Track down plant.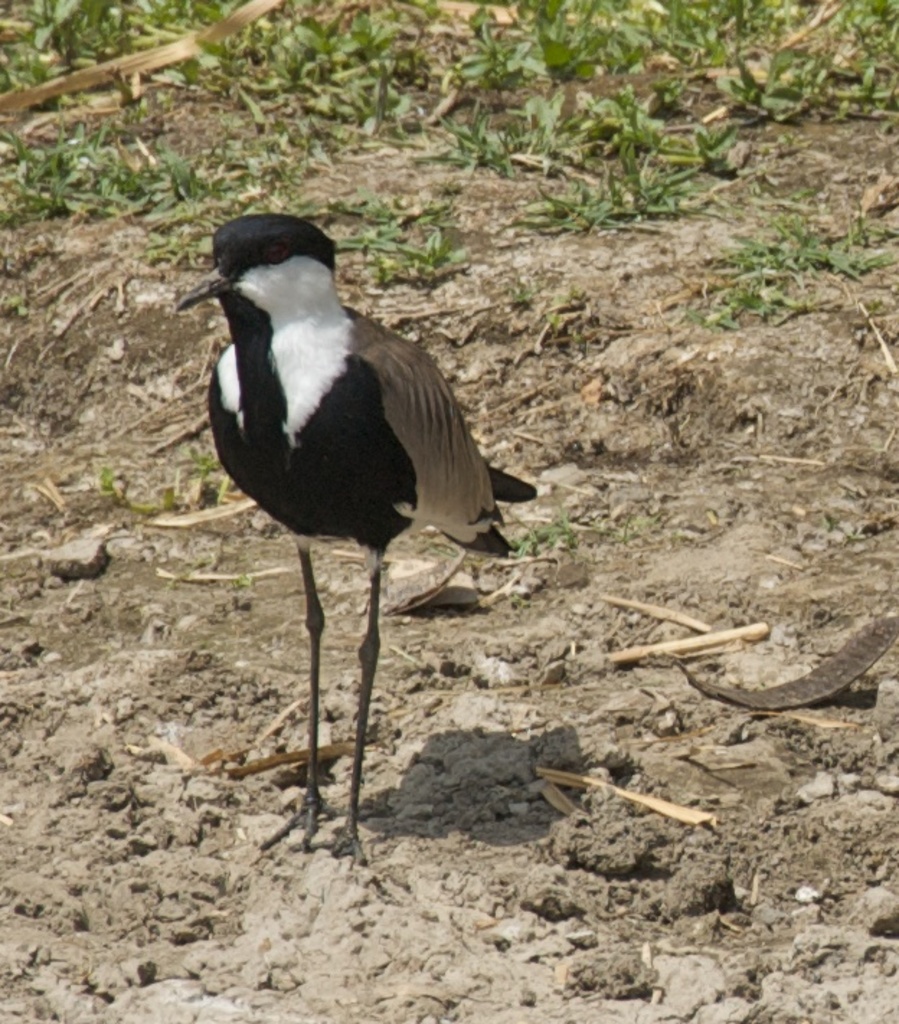
Tracked to 95, 468, 174, 518.
